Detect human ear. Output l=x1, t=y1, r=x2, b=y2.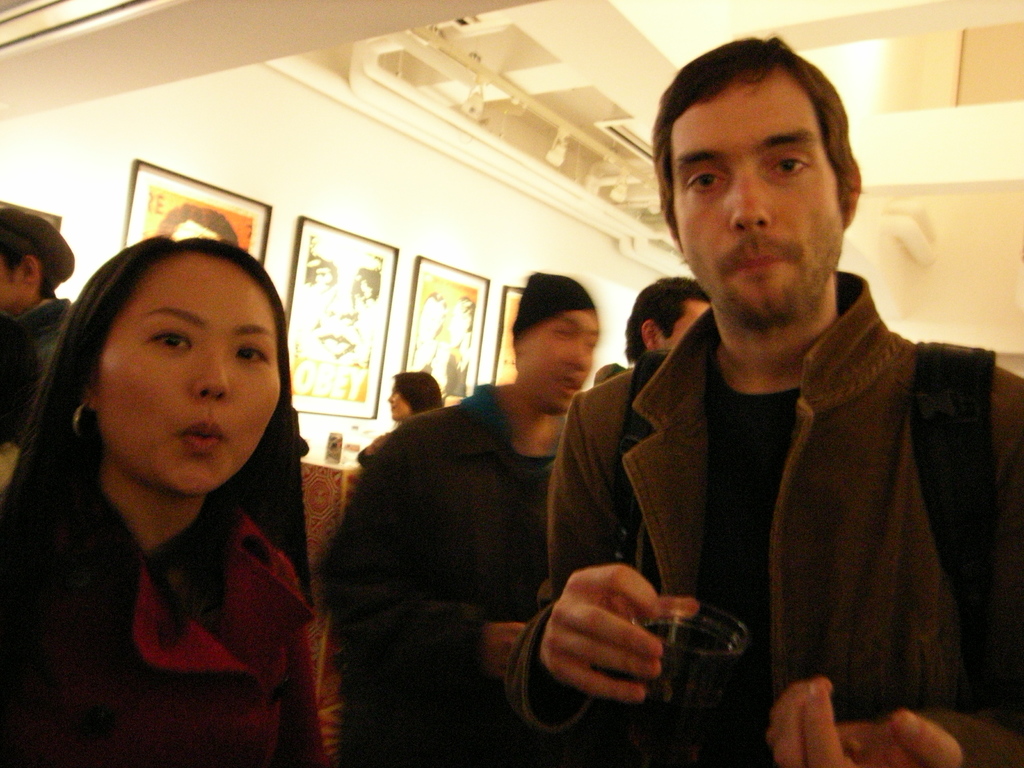
l=644, t=319, r=662, b=346.
